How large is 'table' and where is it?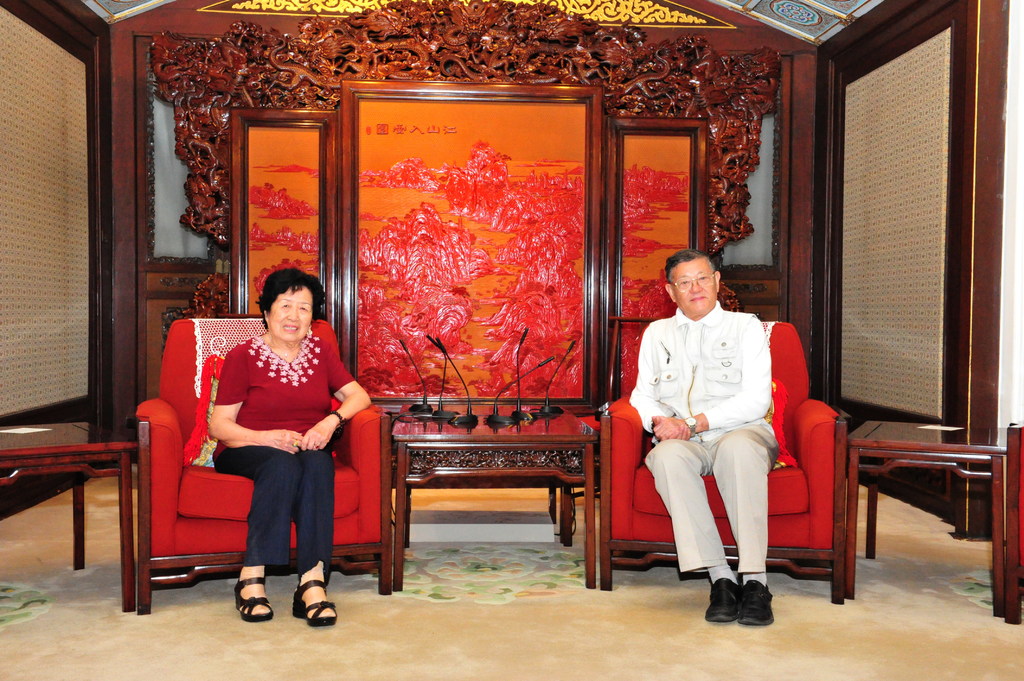
Bounding box: 841 424 1021 616.
